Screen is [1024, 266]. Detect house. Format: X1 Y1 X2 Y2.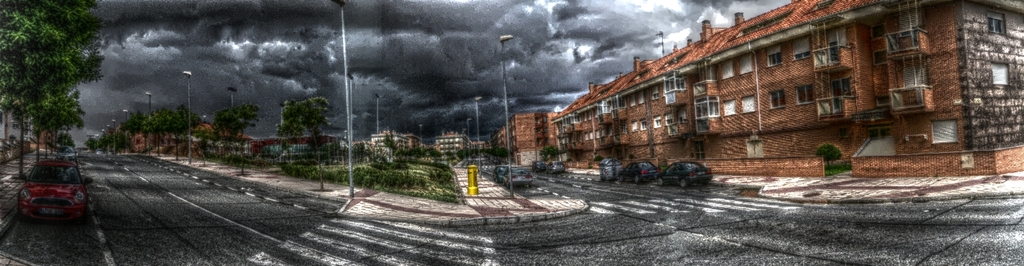
513 0 1023 179.
